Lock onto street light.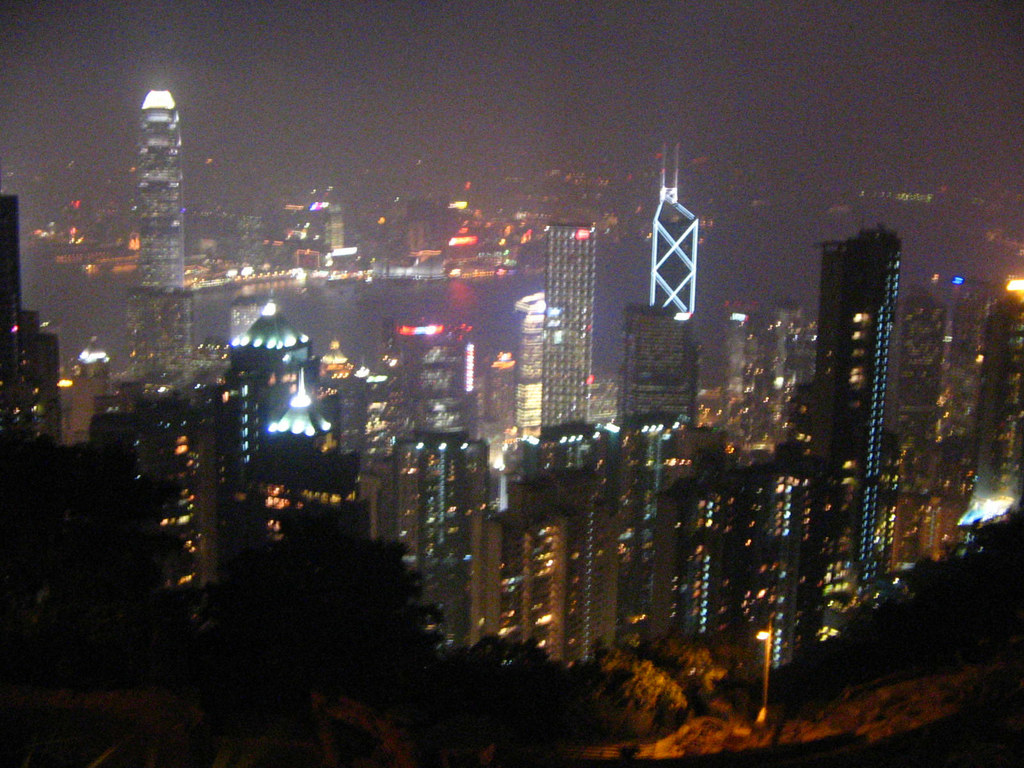
Locked: select_region(755, 622, 767, 710).
